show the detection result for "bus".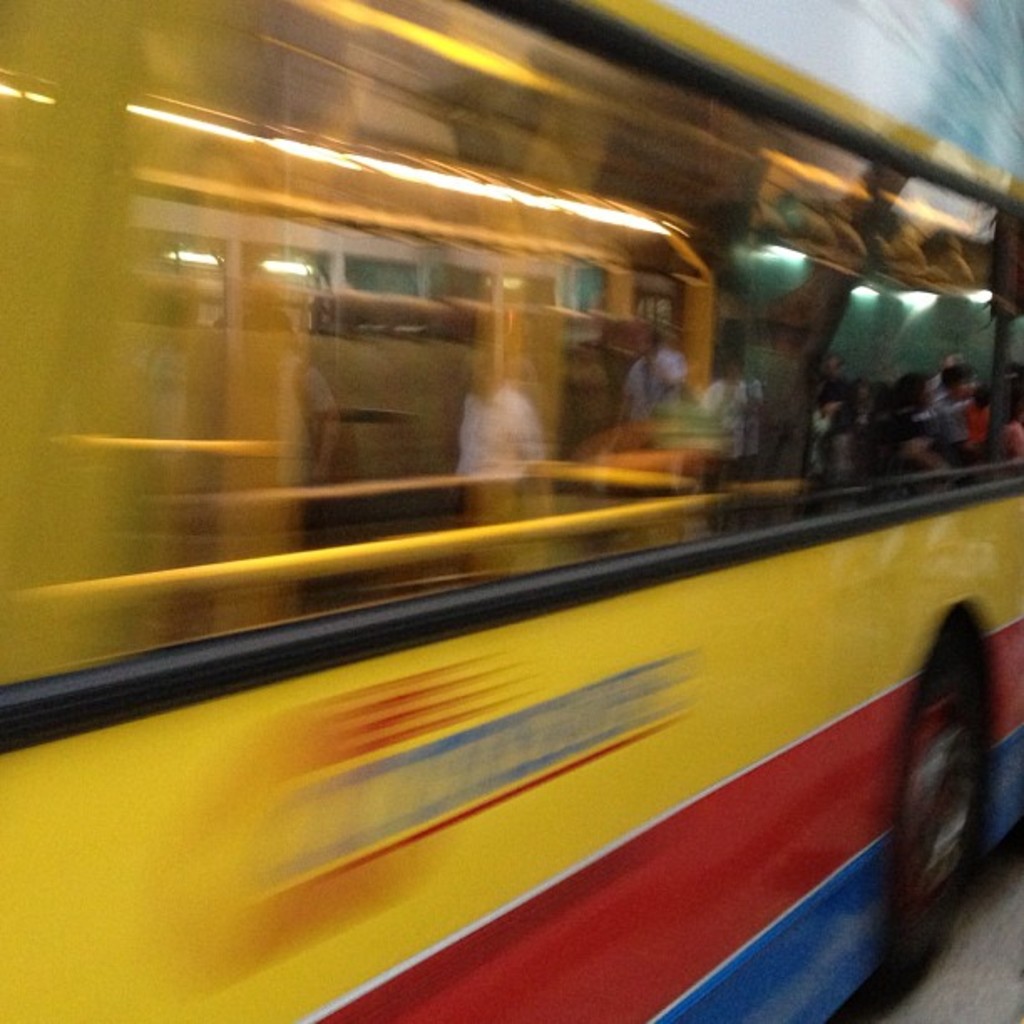
region(0, 0, 1023, 1023).
